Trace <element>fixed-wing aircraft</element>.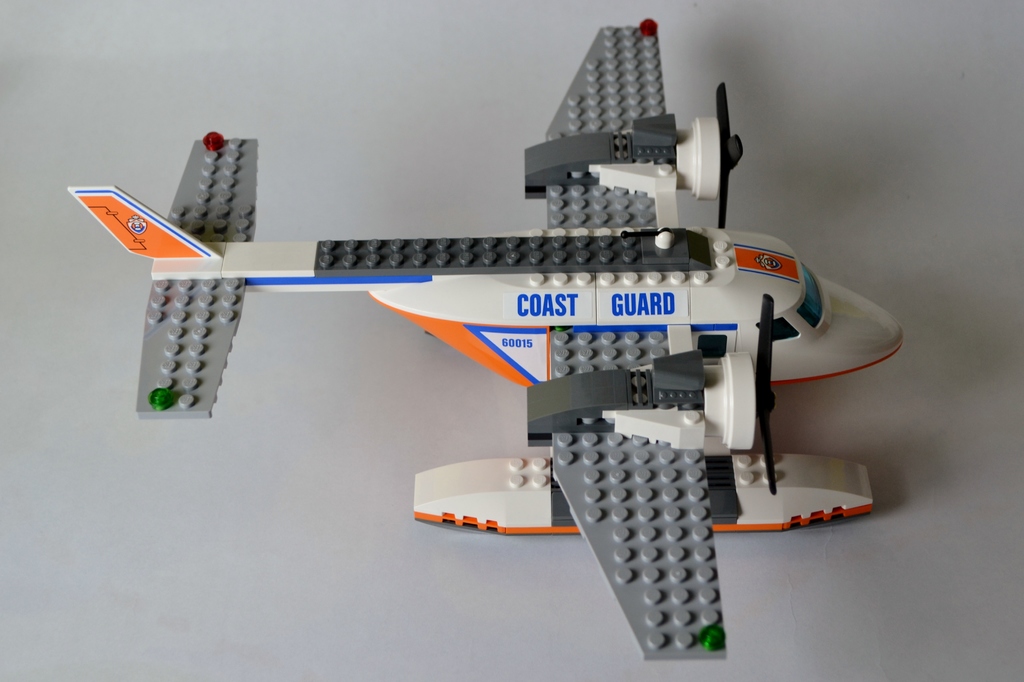
Traced to detection(63, 10, 908, 666).
